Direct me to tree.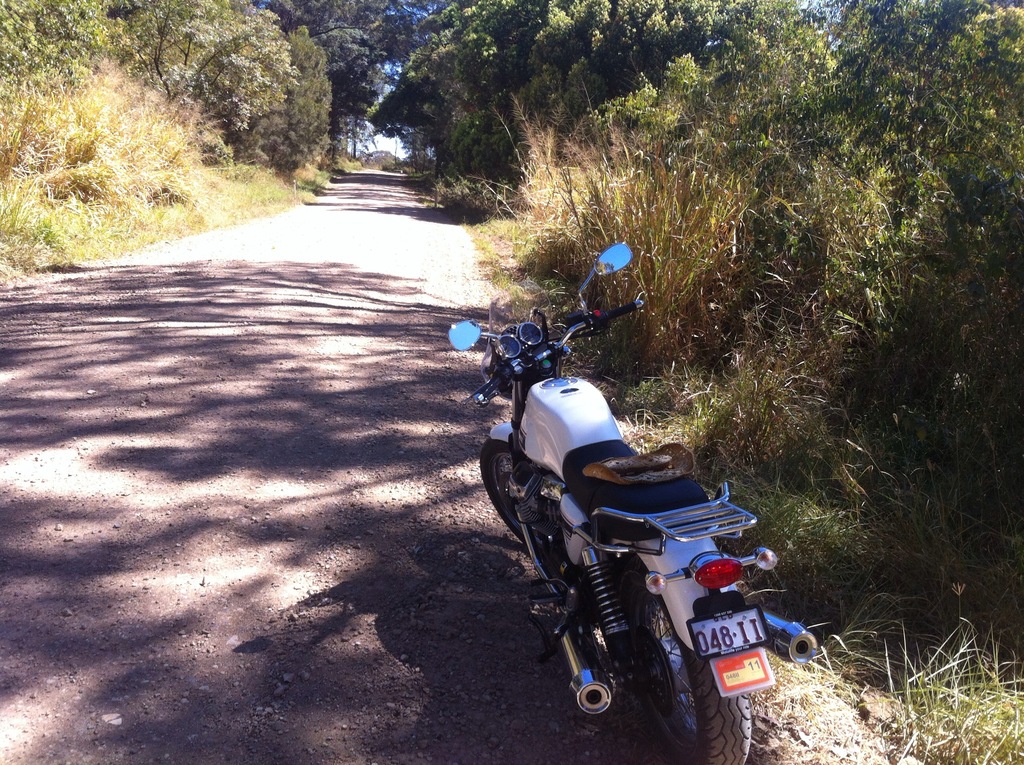
Direction: select_region(401, 0, 806, 177).
